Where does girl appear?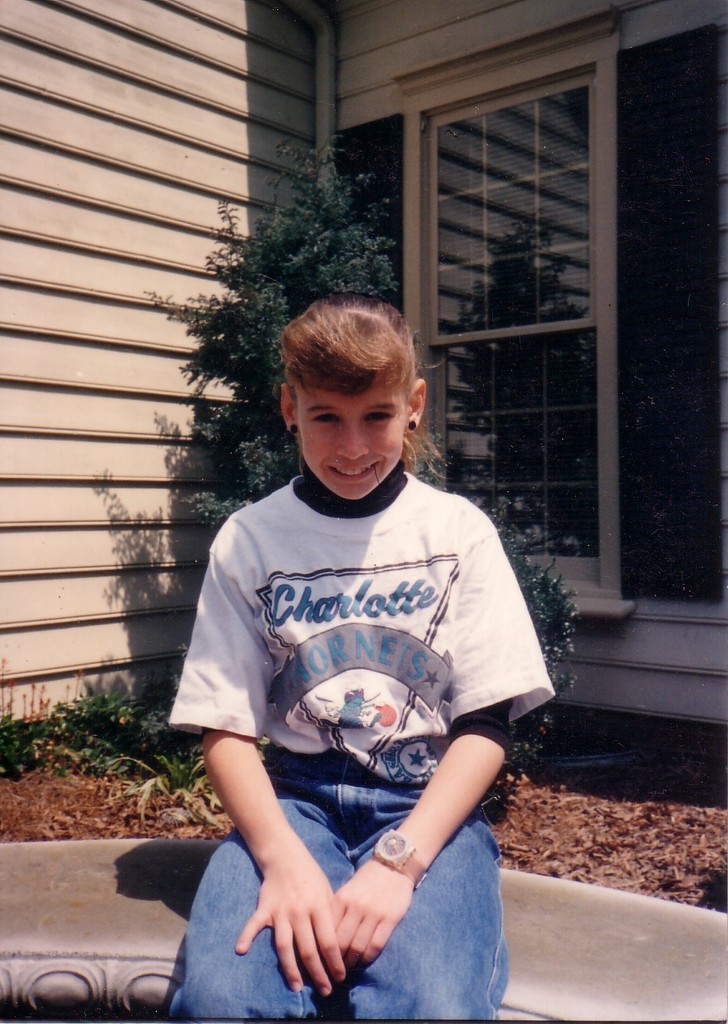
Appears at x1=170, y1=291, x2=558, y2=1023.
